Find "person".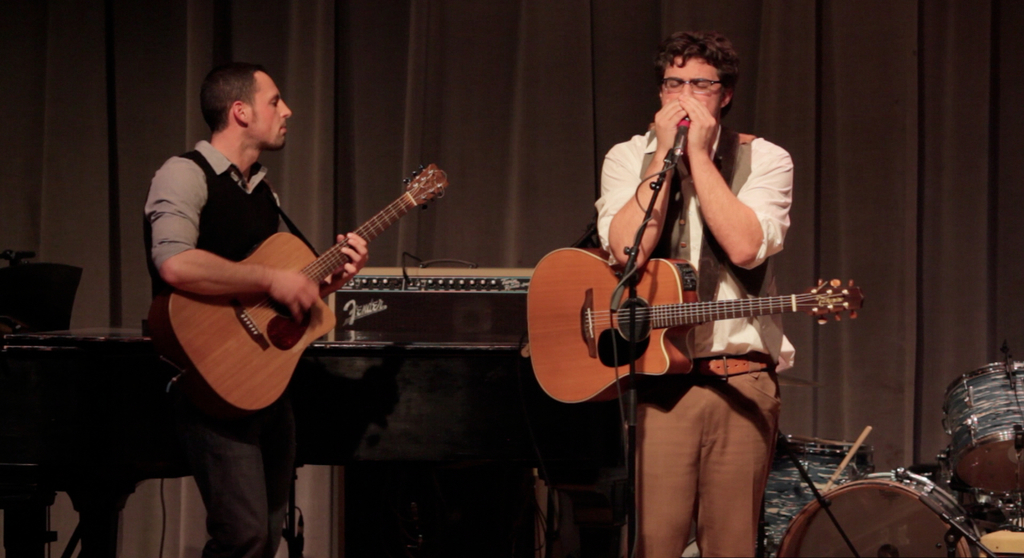
box(538, 38, 827, 483).
